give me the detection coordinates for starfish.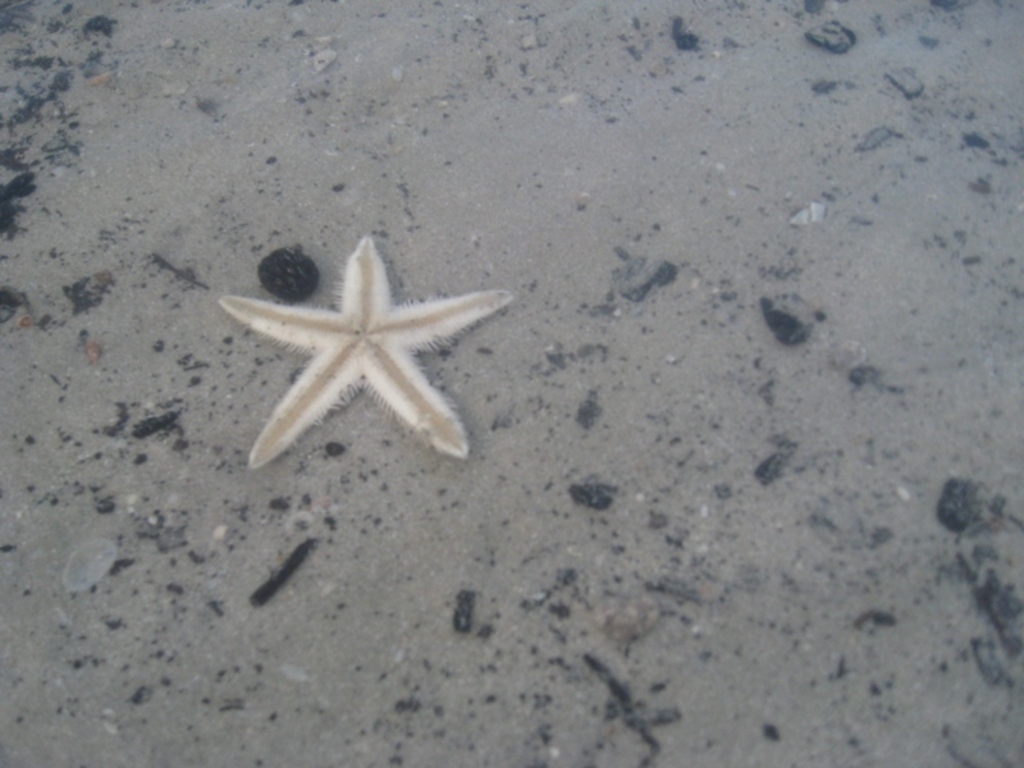
region(221, 236, 517, 465).
